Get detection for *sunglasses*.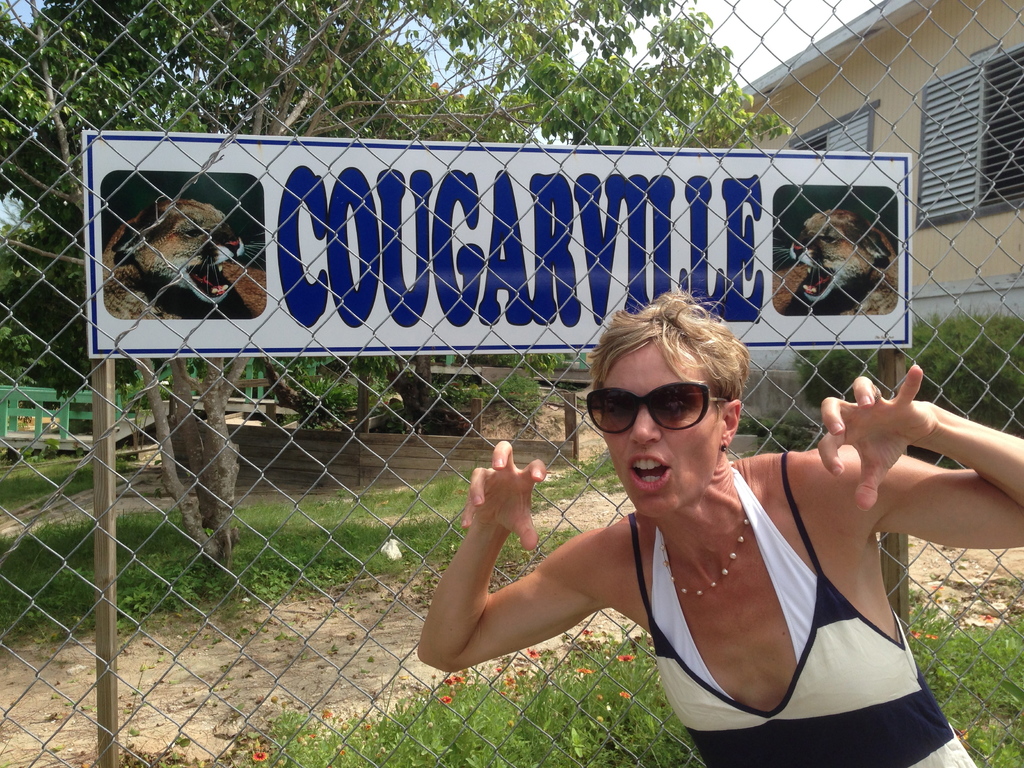
Detection: [584,378,730,436].
